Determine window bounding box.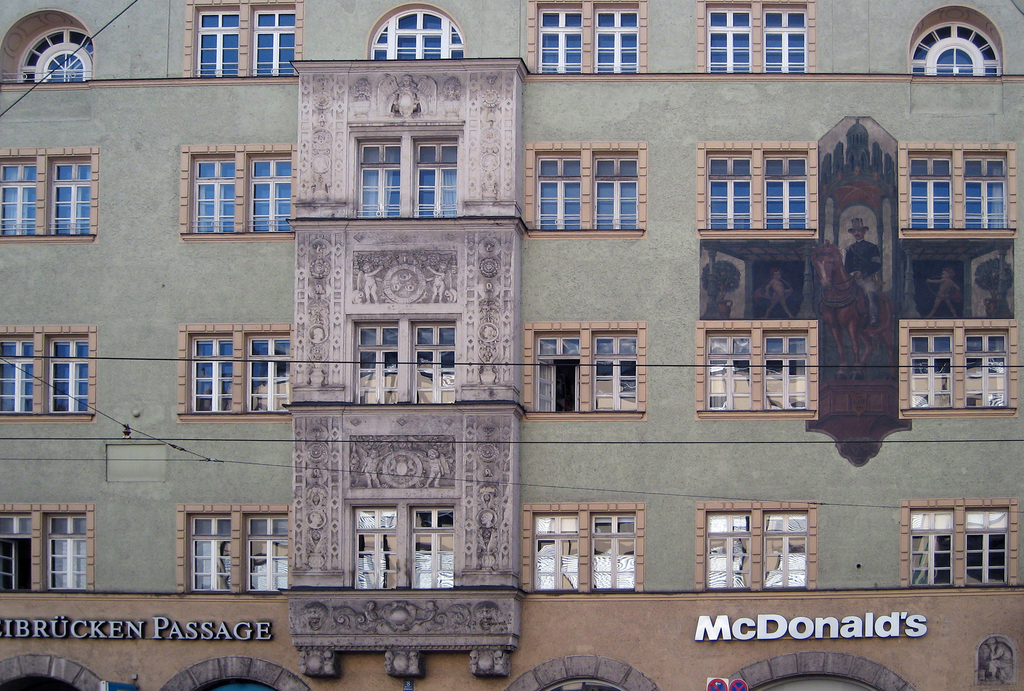
Determined: select_region(522, 498, 648, 599).
